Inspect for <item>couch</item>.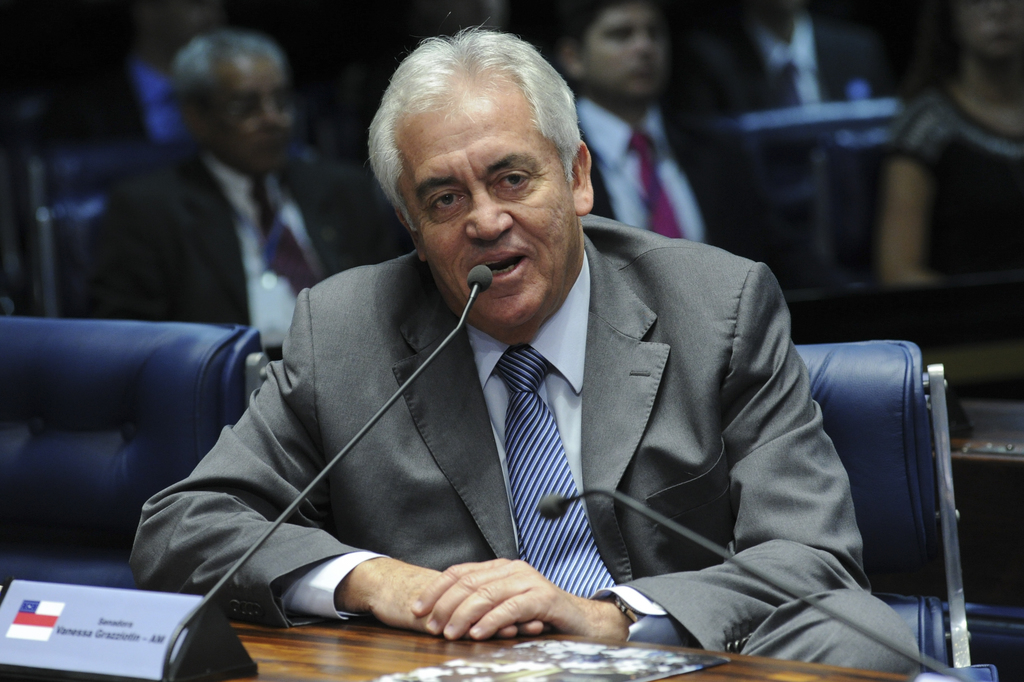
Inspection: left=0, top=314, right=1004, bottom=681.
